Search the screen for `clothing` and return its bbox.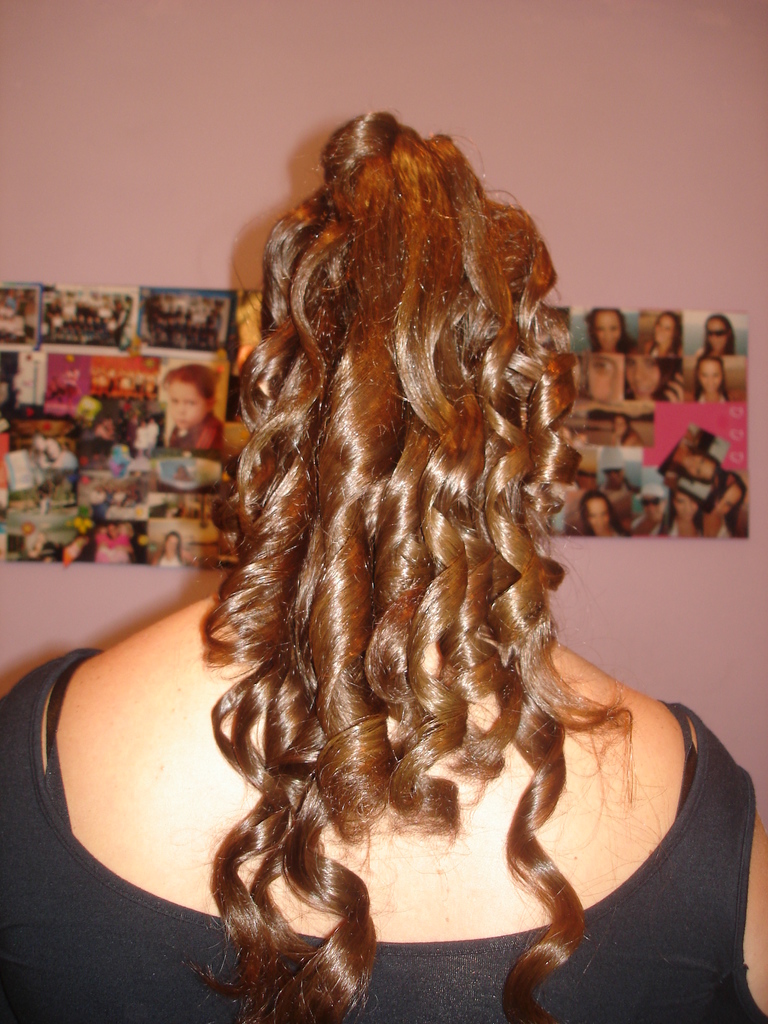
Found: (606, 428, 644, 449).
